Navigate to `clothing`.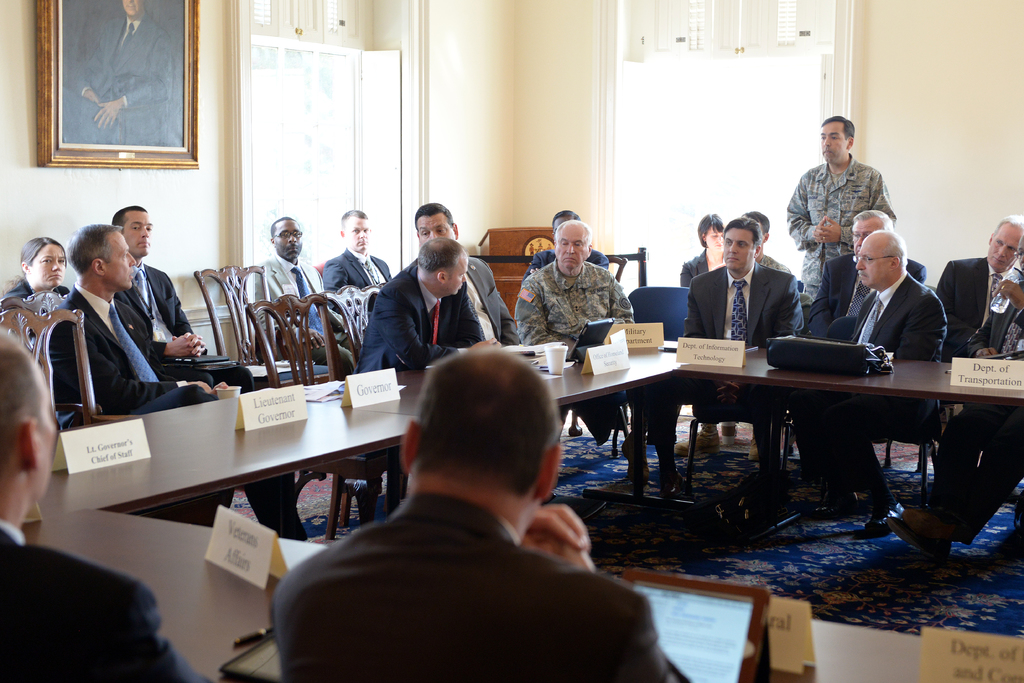
Navigation target: bbox=[0, 277, 77, 309].
